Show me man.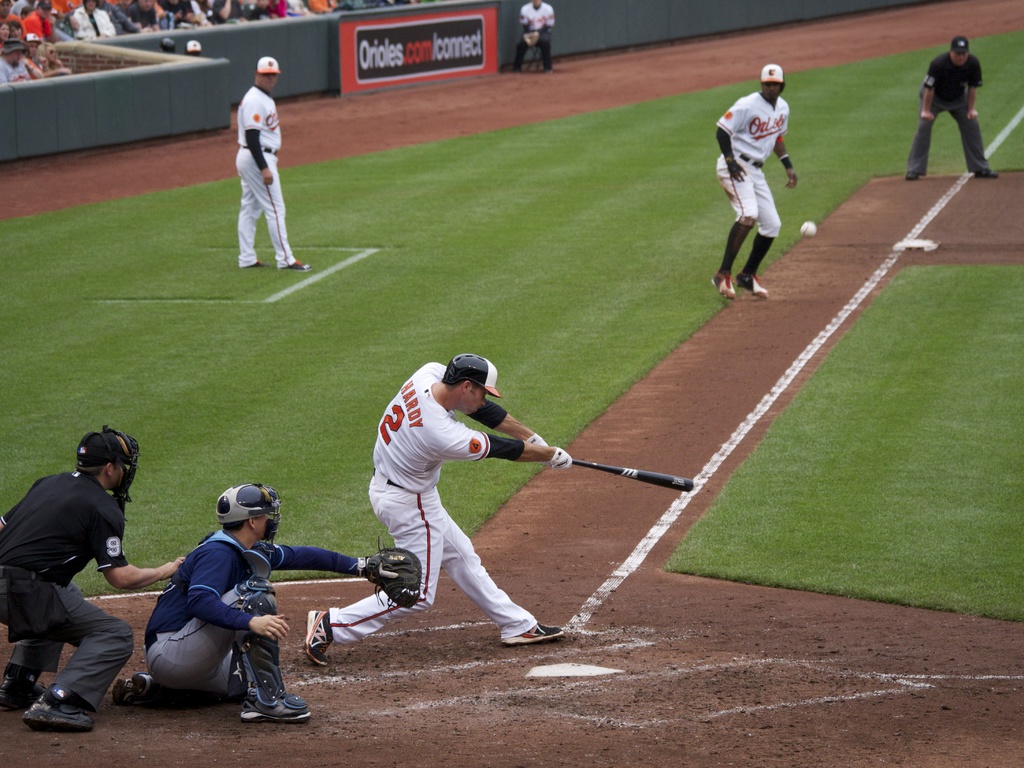
man is here: 510 0 557 72.
